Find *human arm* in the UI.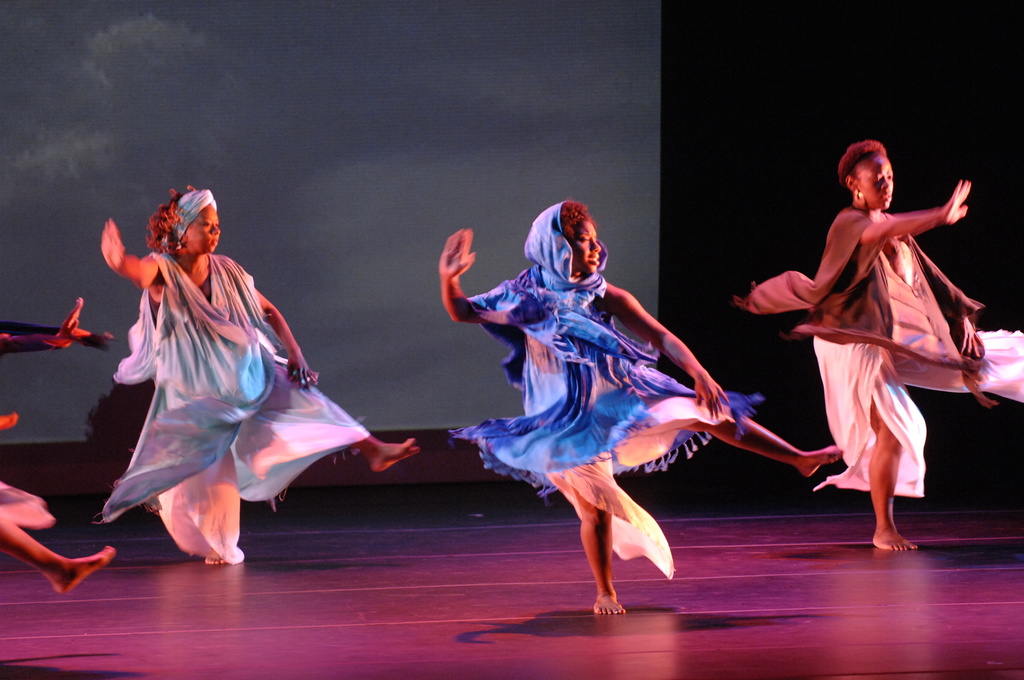
UI element at <box>67,312,115,355</box>.
